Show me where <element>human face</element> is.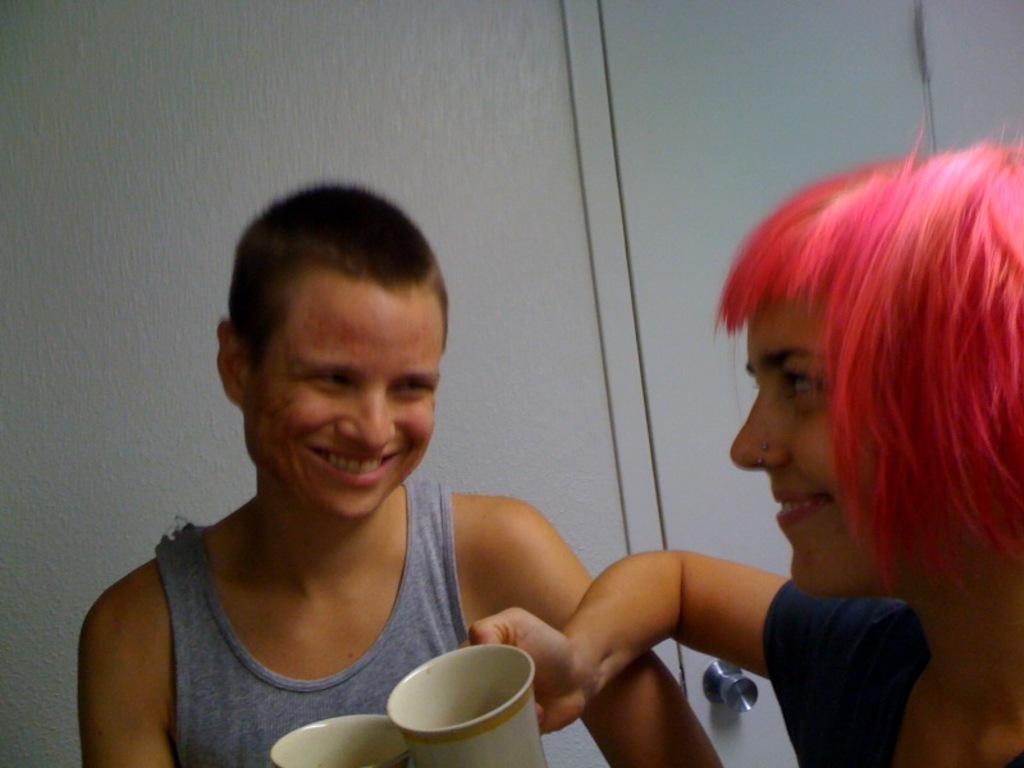
<element>human face</element> is at box=[731, 302, 884, 602].
